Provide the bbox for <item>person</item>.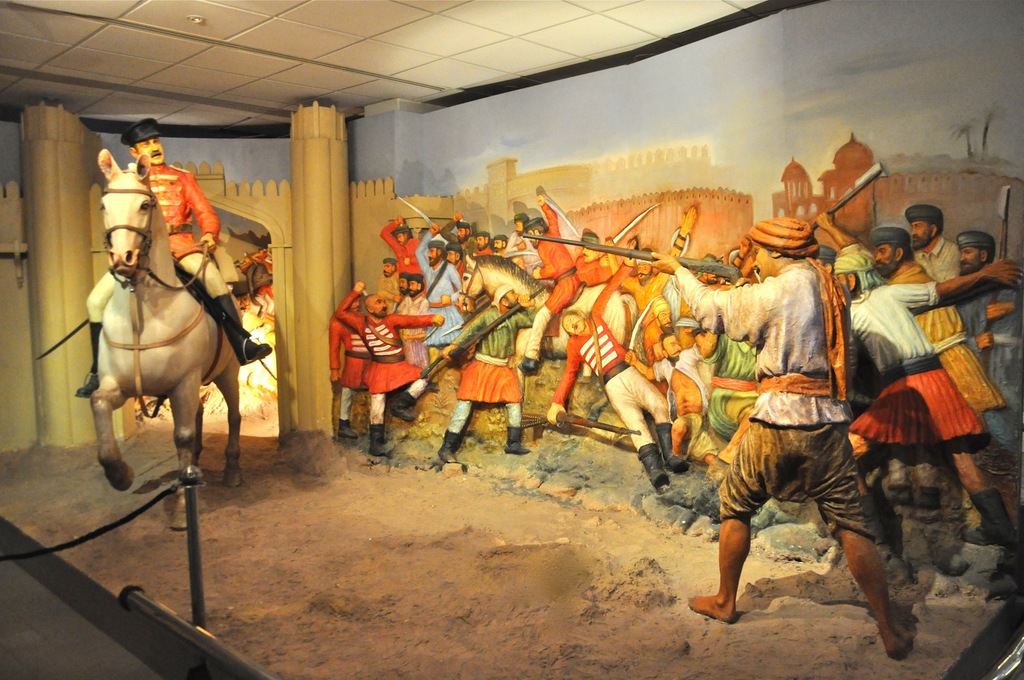
(254, 244, 274, 276).
